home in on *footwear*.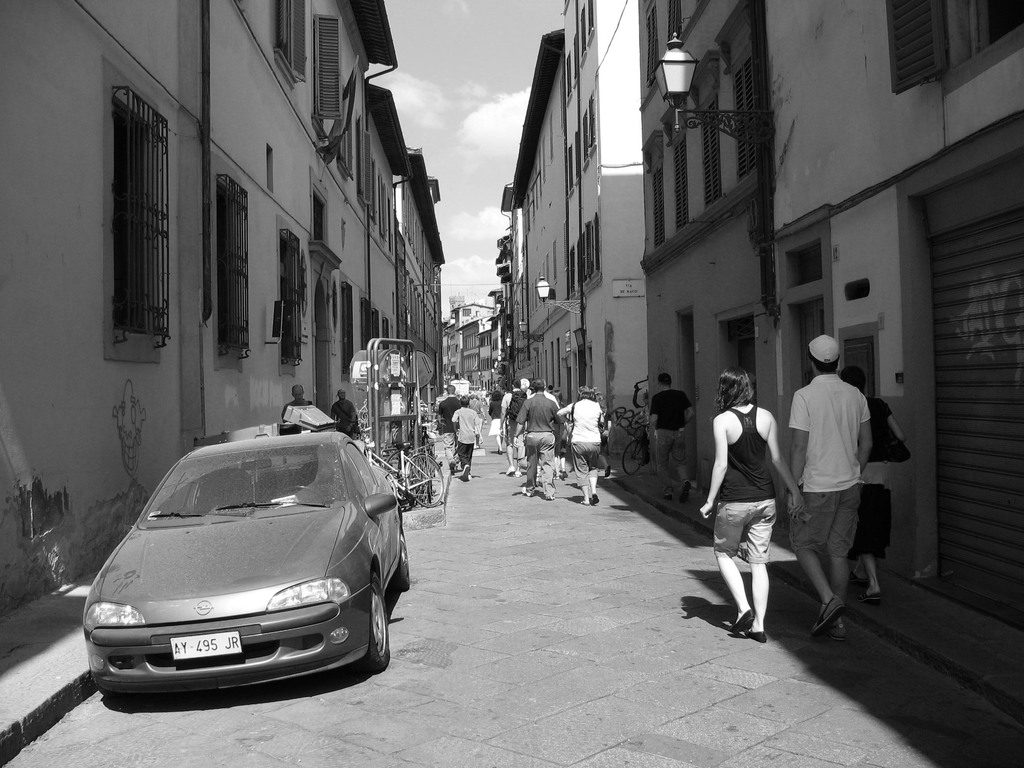
Homed in at [504, 465, 514, 479].
